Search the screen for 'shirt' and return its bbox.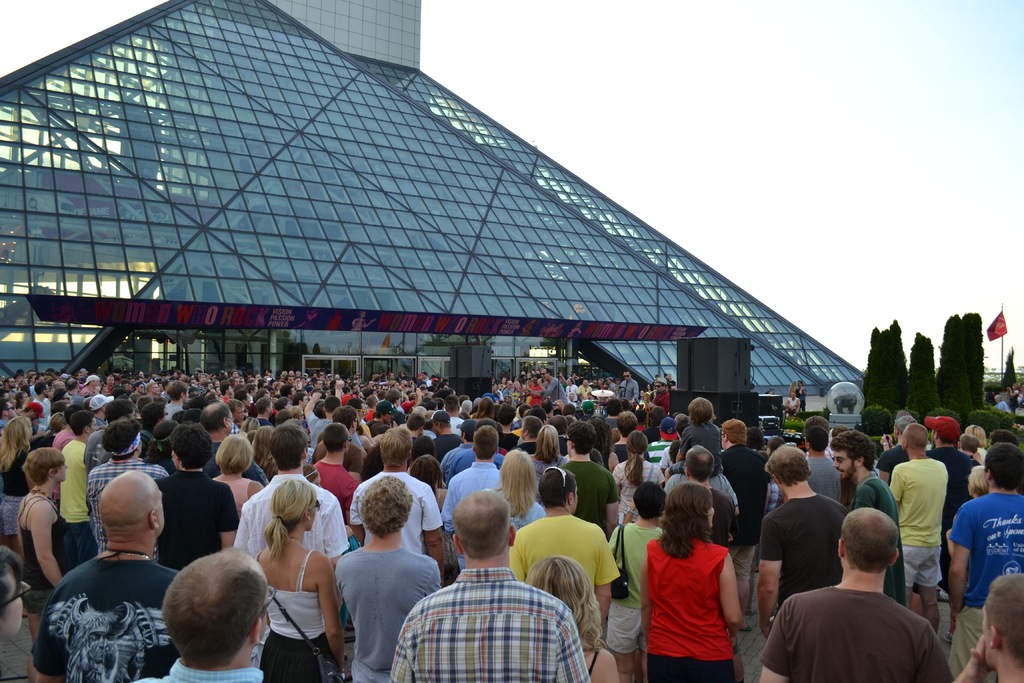
Found: l=241, t=473, r=349, b=562.
